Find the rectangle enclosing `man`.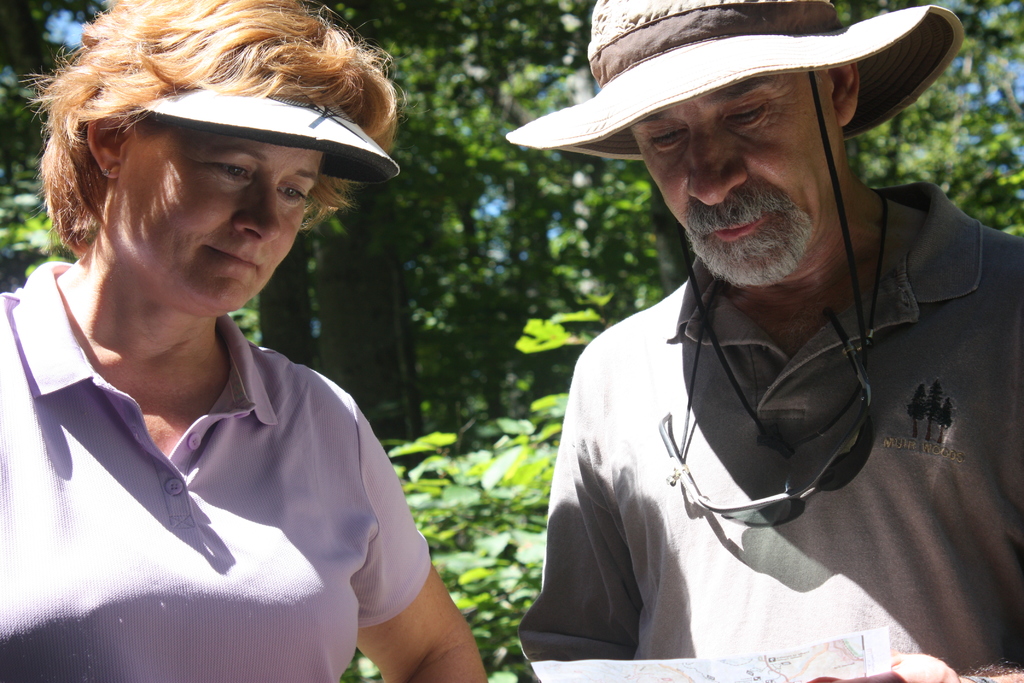
502:0:1016:670.
